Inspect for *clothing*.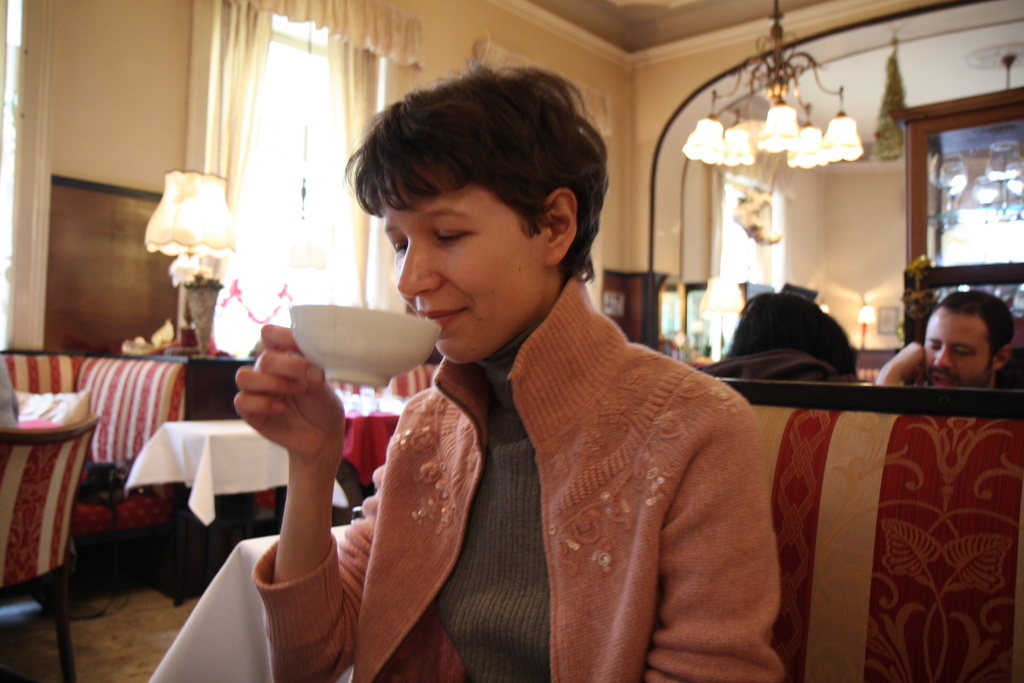
Inspection: crop(323, 272, 752, 682).
